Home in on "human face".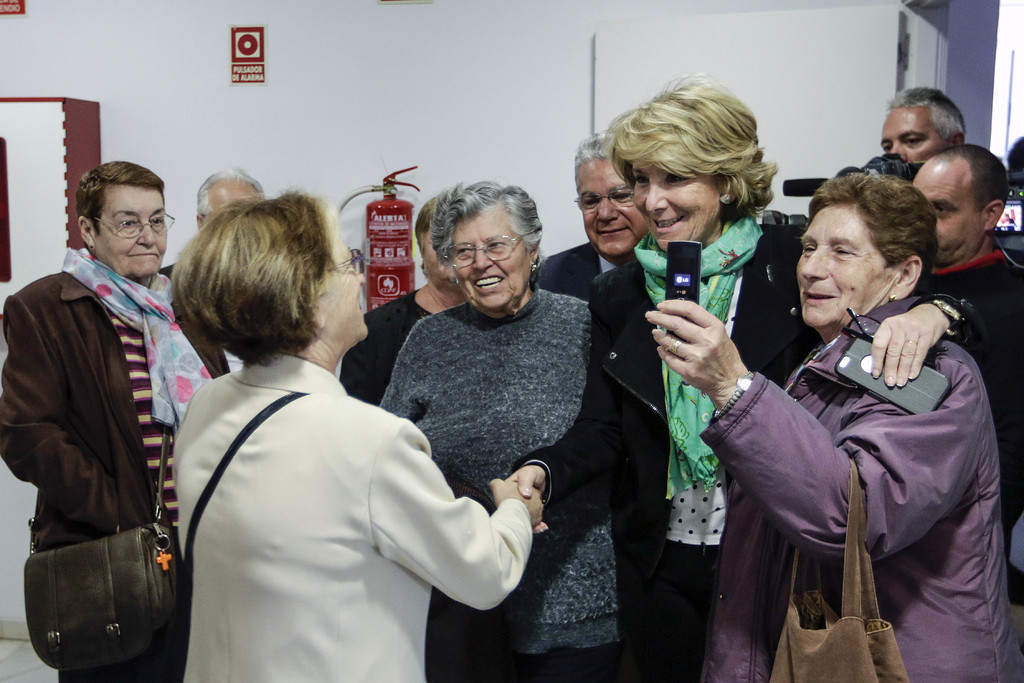
Homed in at {"x1": 637, "y1": 159, "x2": 728, "y2": 252}.
